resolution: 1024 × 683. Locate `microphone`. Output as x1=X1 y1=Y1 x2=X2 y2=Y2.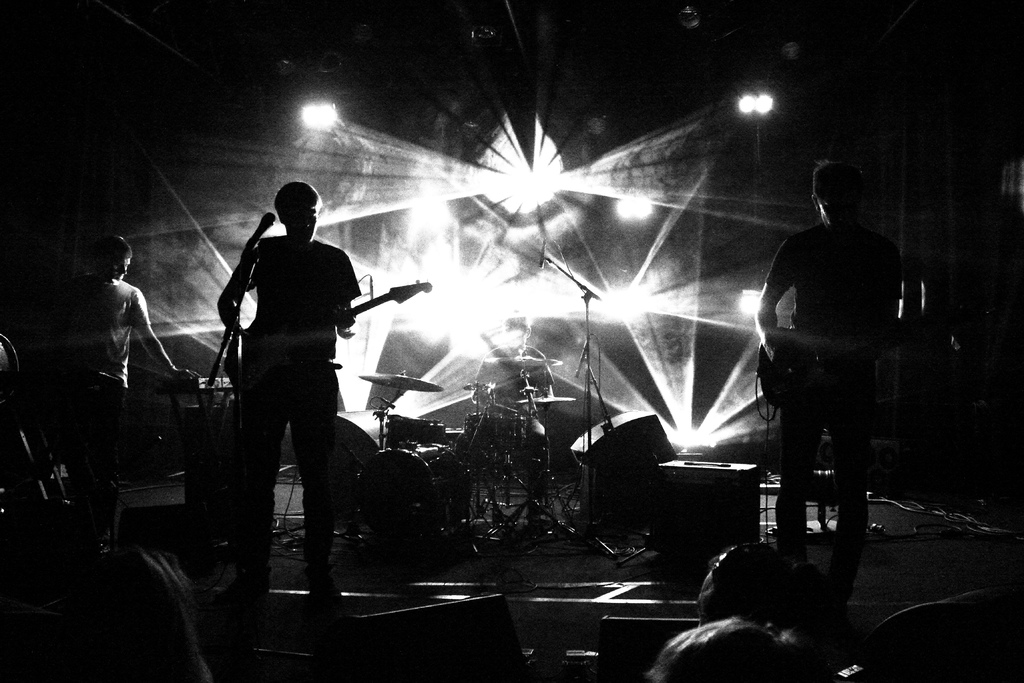
x1=240 y1=213 x2=276 y2=253.
